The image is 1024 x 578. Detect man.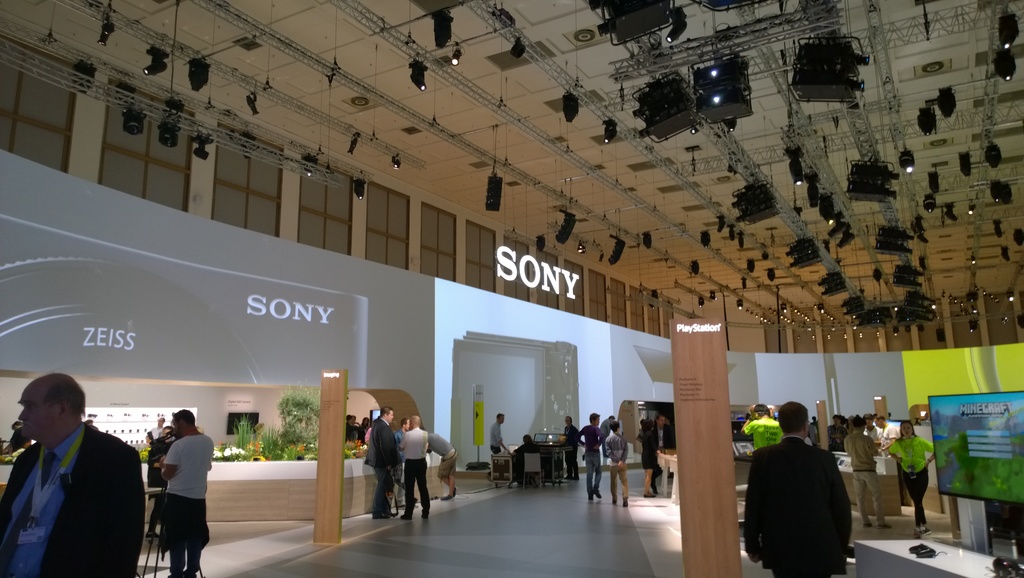
Detection: <region>391, 416, 412, 503</region>.
